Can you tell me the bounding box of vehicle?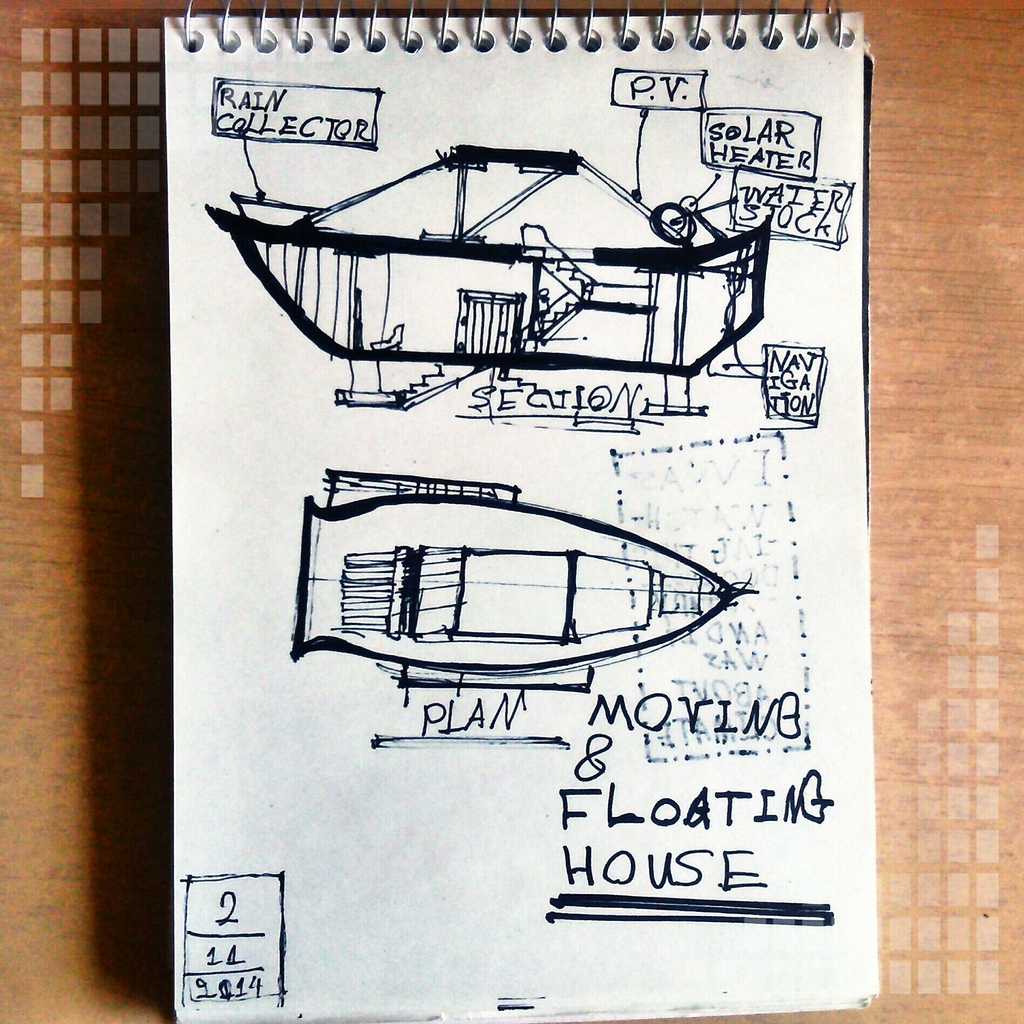
select_region(294, 490, 720, 705).
